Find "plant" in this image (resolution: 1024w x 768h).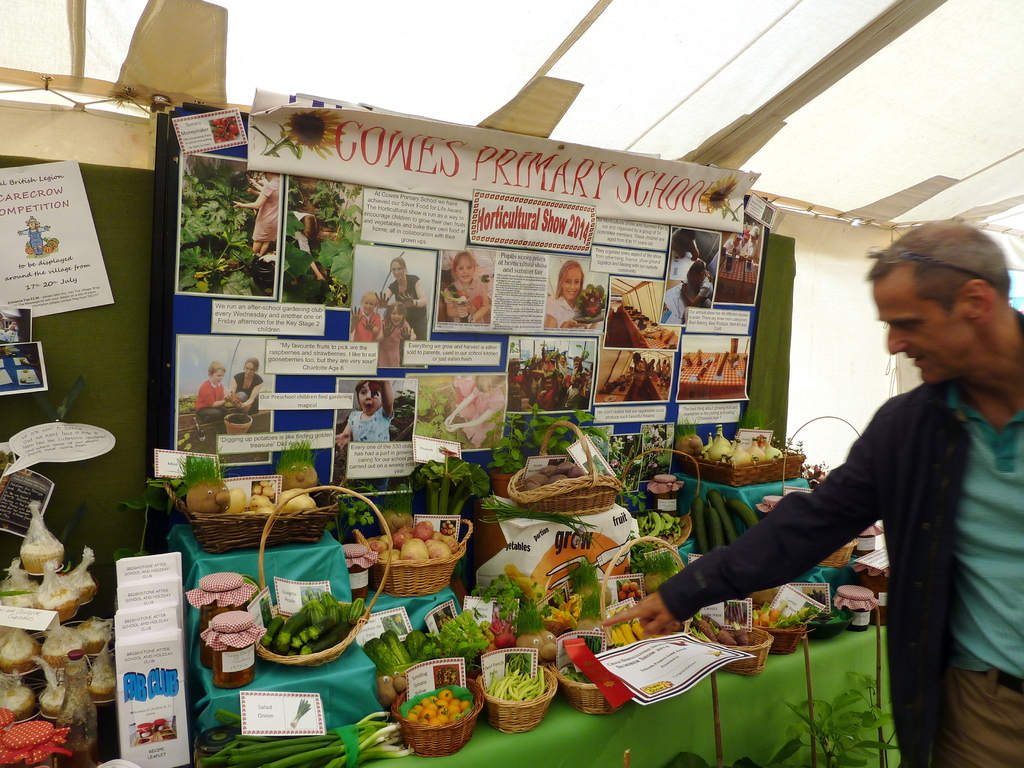
select_region(618, 482, 646, 514).
